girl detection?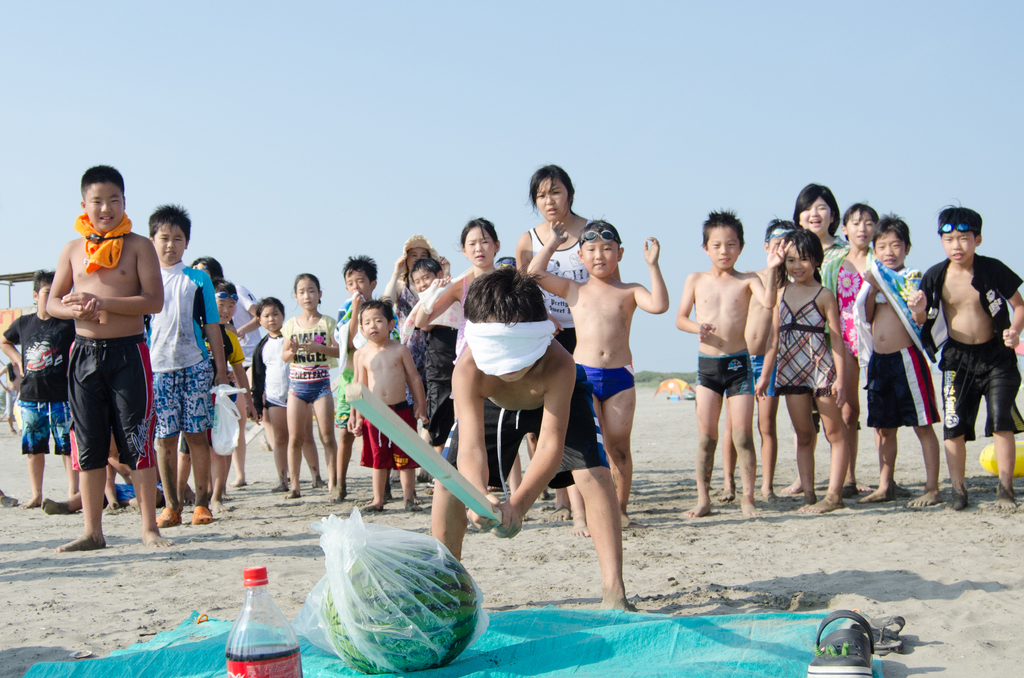
pyautogui.locateOnScreen(516, 163, 602, 353)
